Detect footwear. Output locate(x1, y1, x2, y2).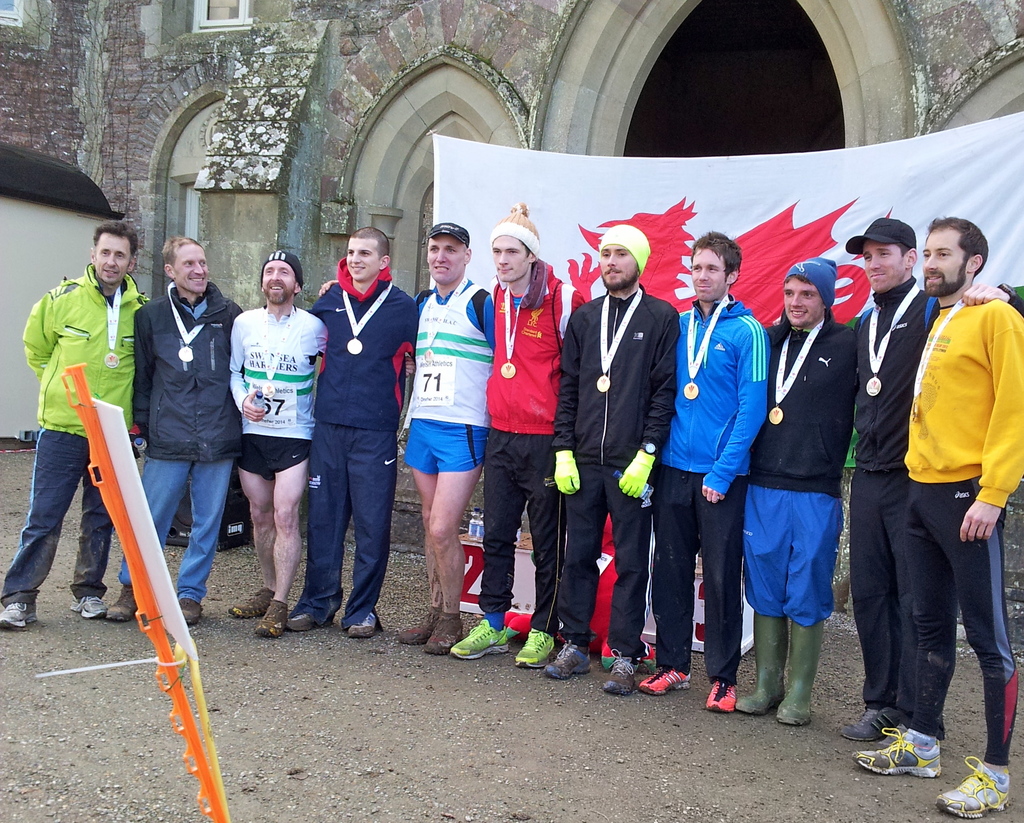
locate(931, 752, 1016, 821).
